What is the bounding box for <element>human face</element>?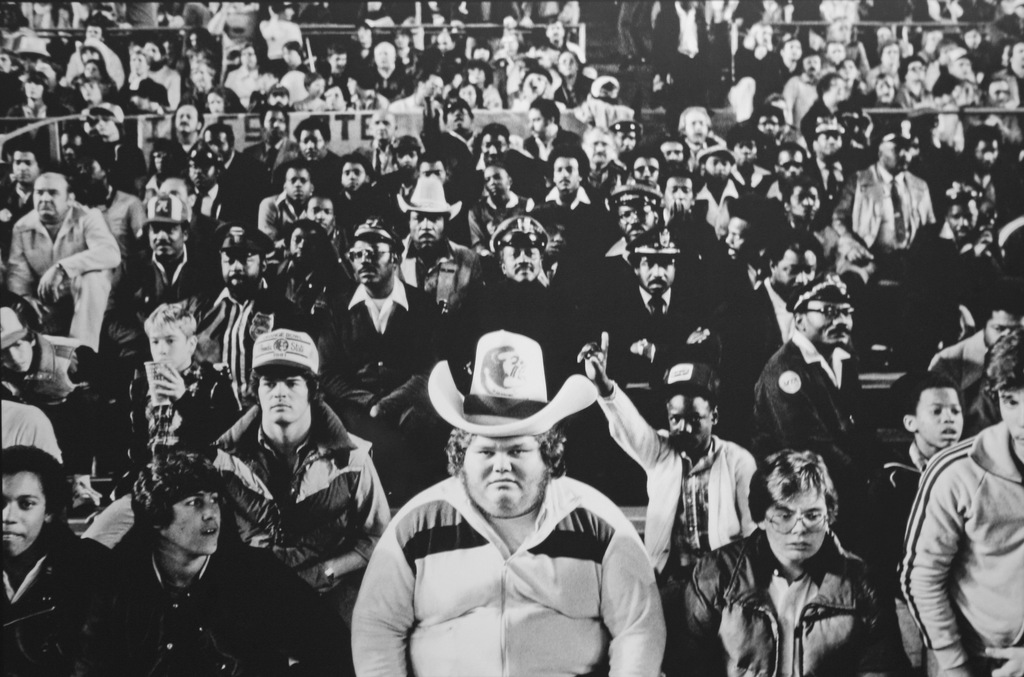
911,390,972,439.
